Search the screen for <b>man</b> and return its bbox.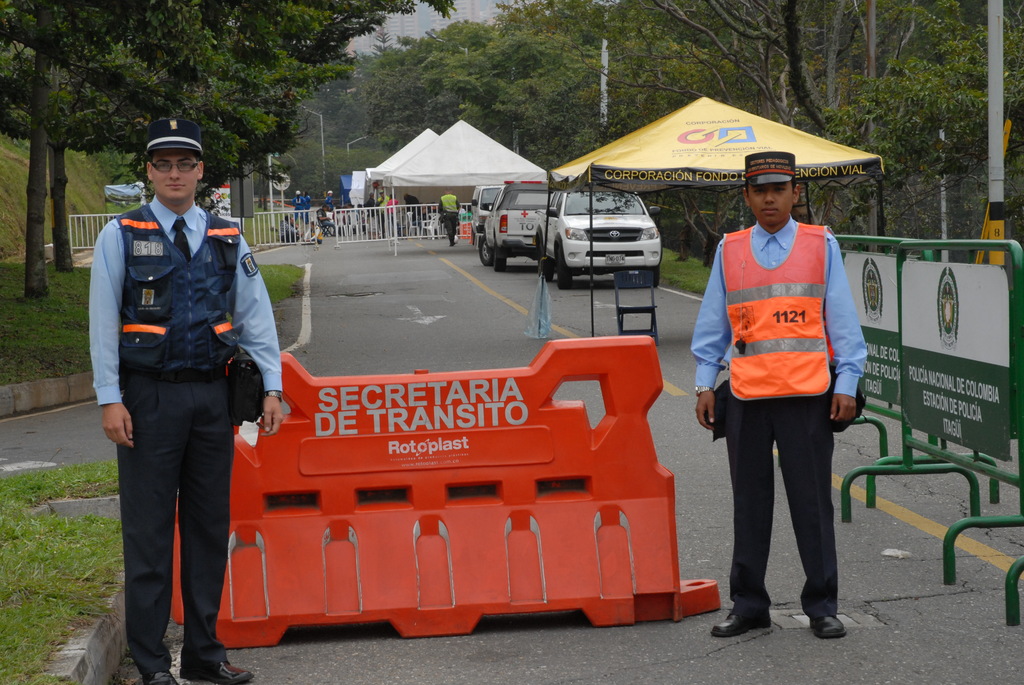
Found: select_region(316, 204, 337, 239).
